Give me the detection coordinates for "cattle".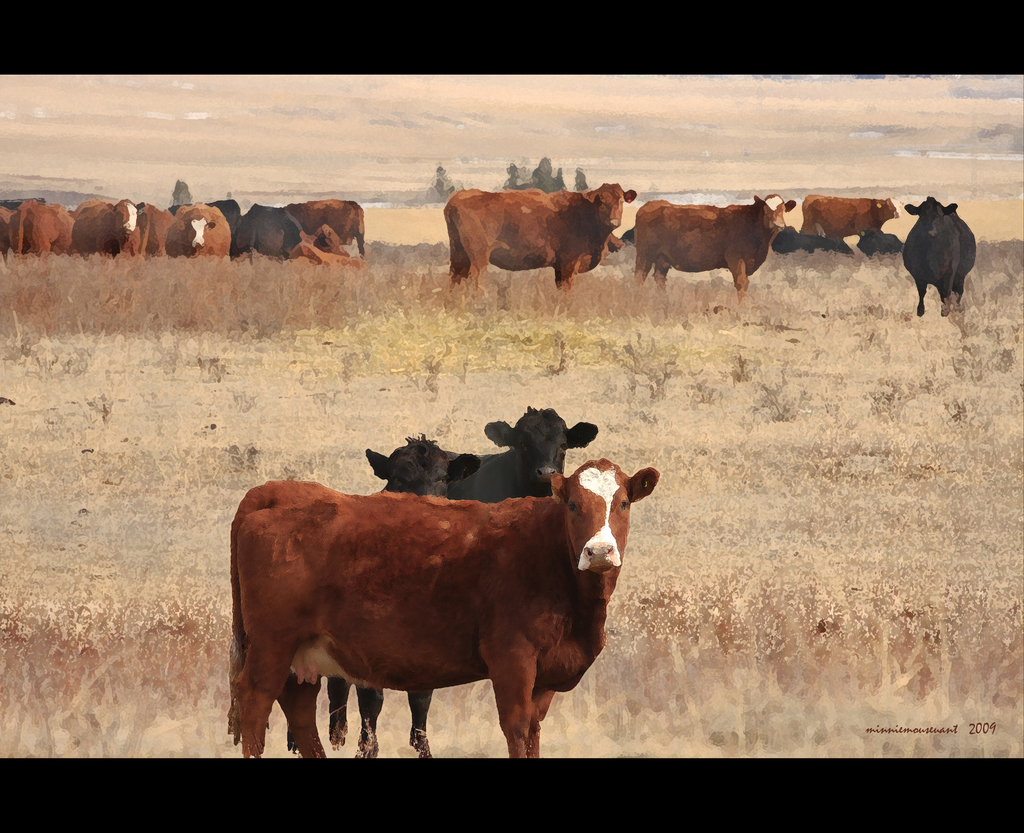
226 467 656 756.
